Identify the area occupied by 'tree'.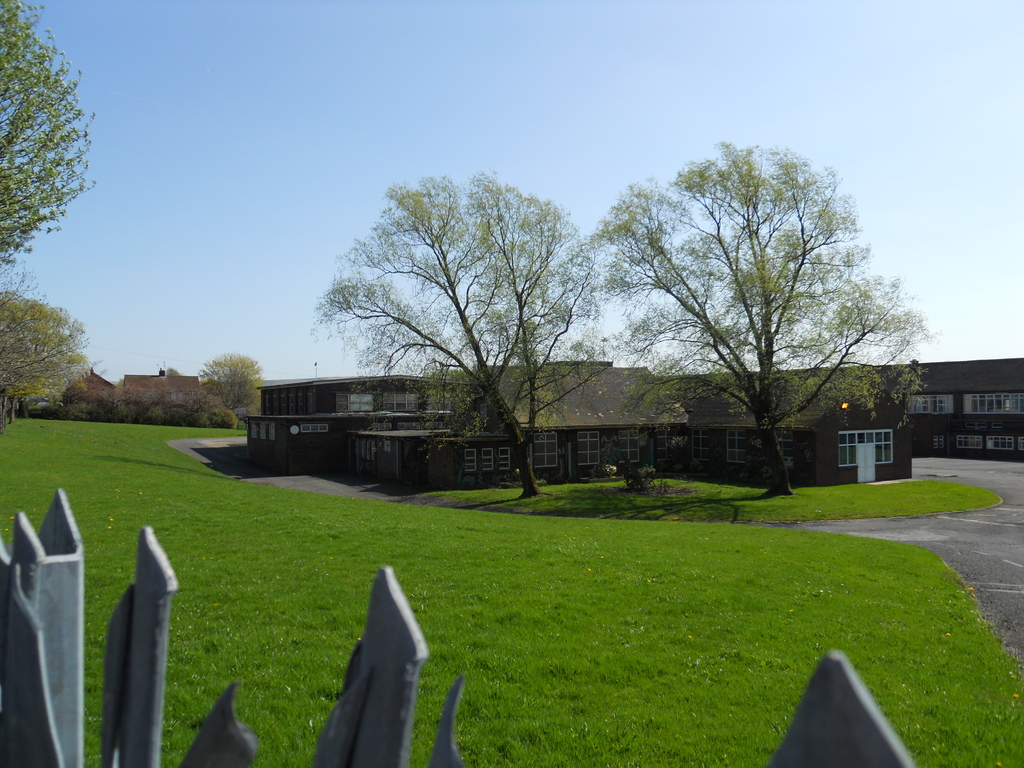
Area: bbox=[607, 137, 923, 488].
